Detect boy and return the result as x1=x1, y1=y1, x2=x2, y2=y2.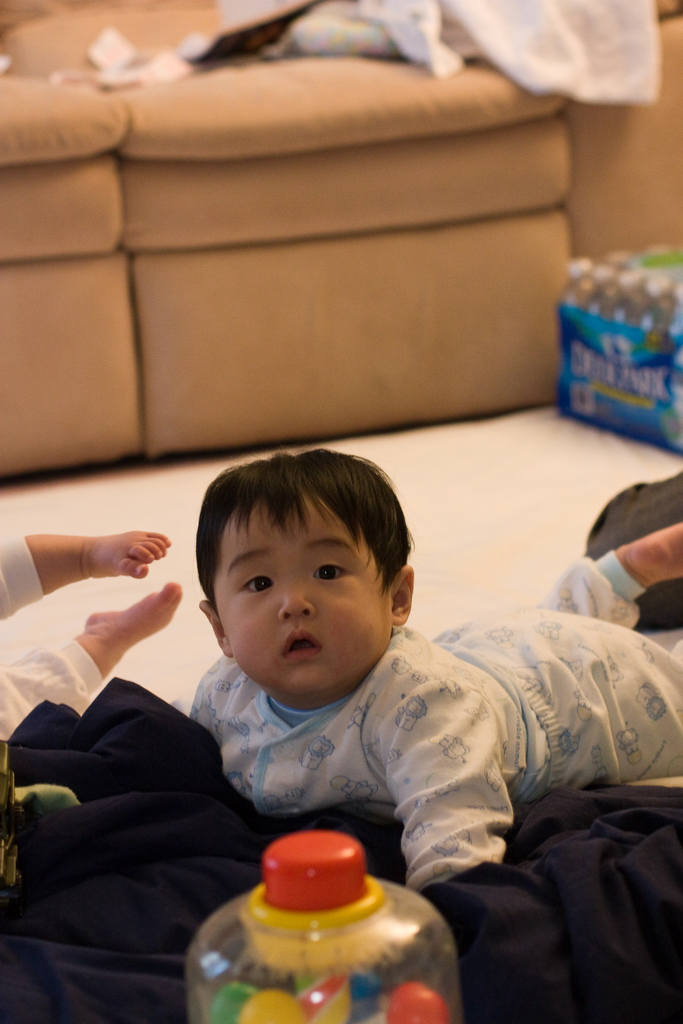
x1=0, y1=525, x2=183, y2=751.
